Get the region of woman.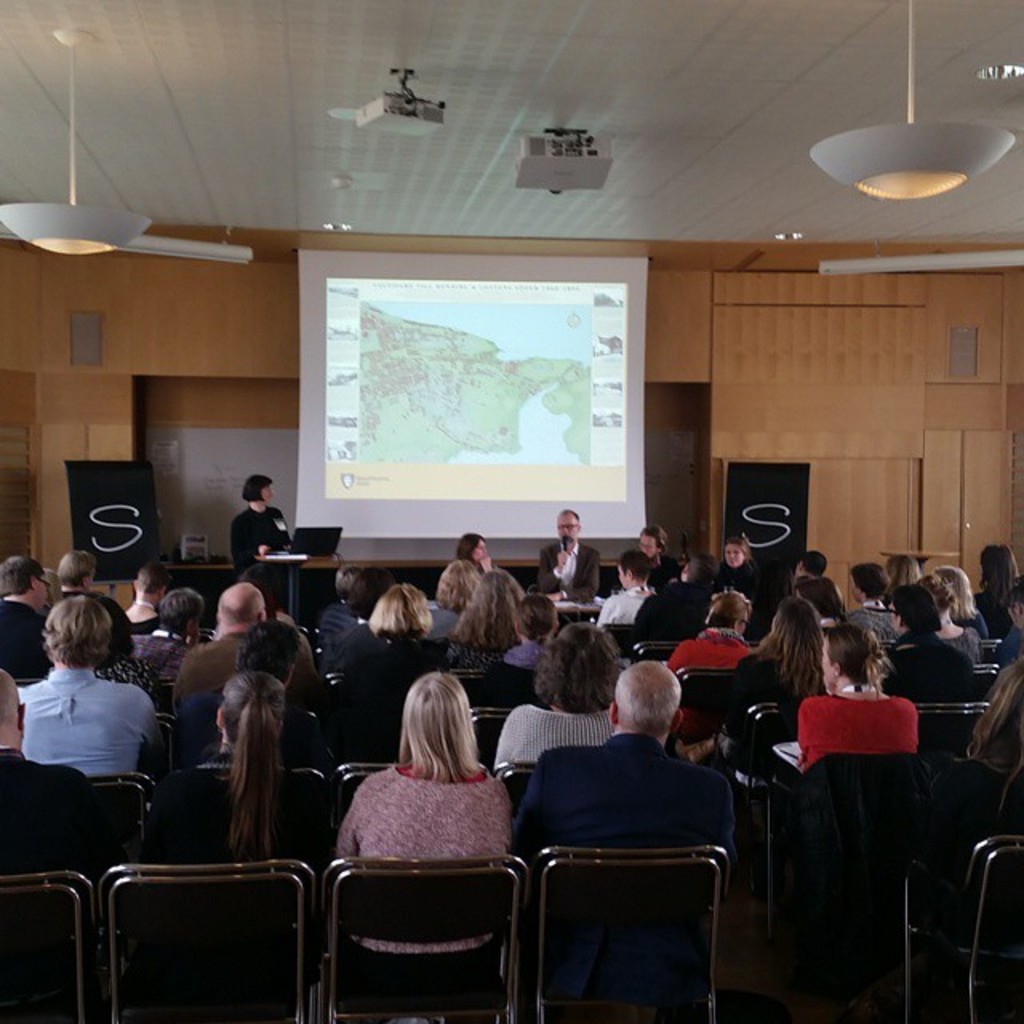
488/619/619/813.
